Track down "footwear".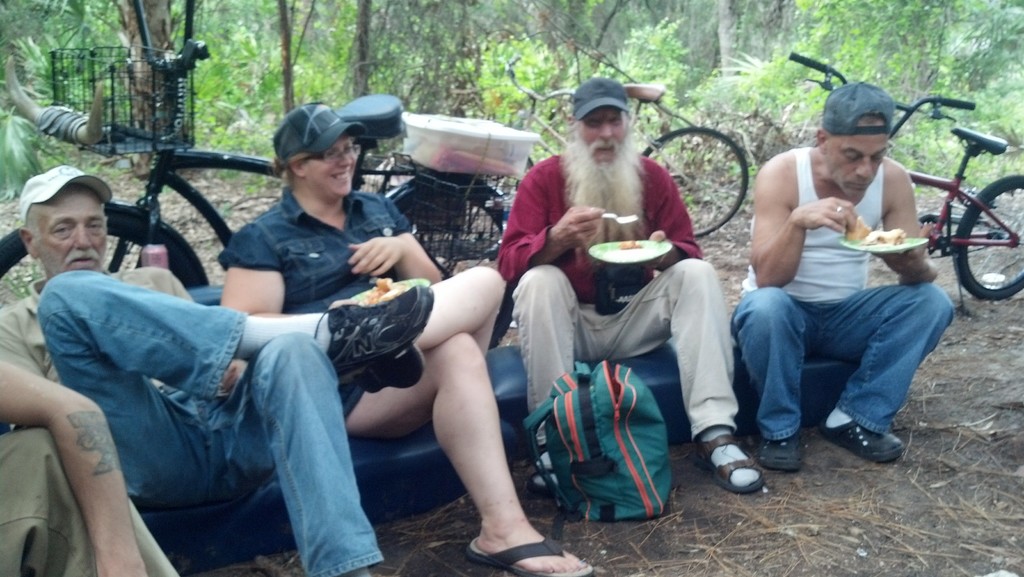
Tracked to {"left": 534, "top": 428, "right": 560, "bottom": 497}.
